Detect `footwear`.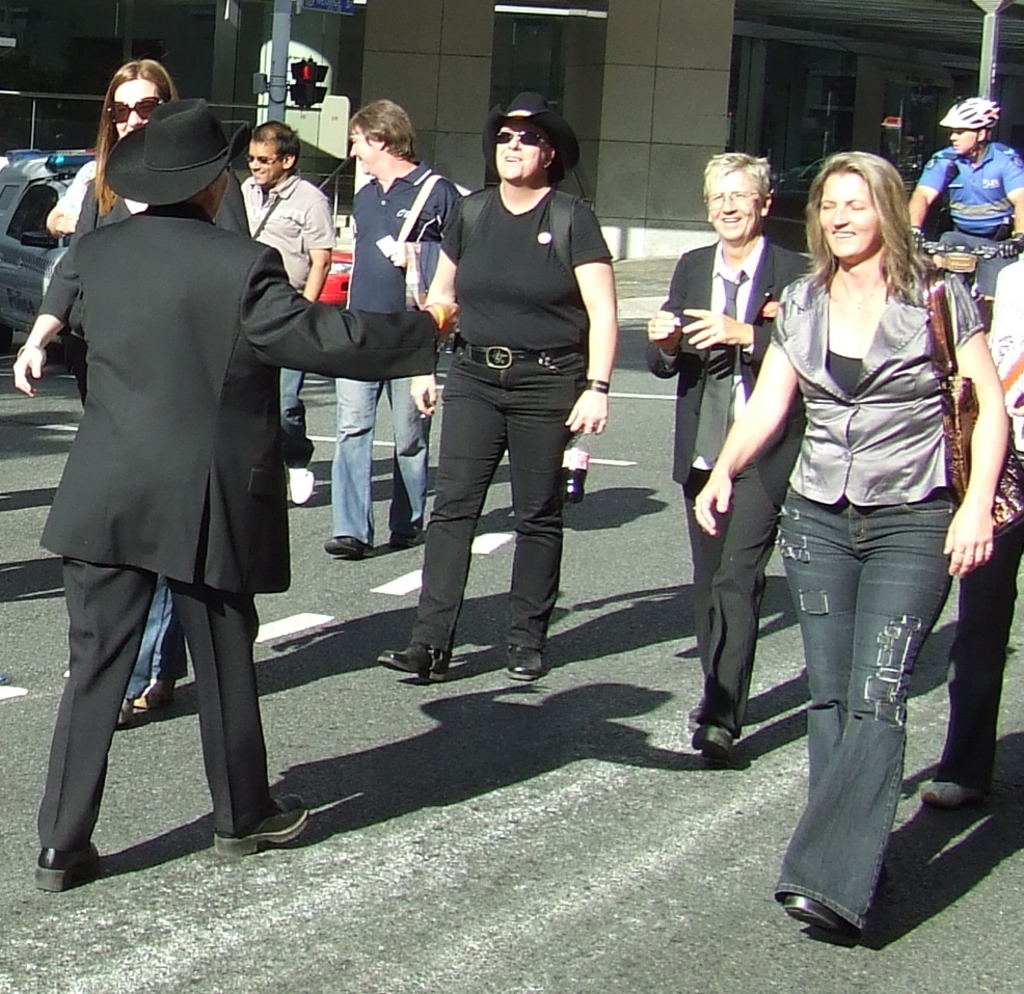
Detected at {"x1": 693, "y1": 721, "x2": 732, "y2": 763}.
